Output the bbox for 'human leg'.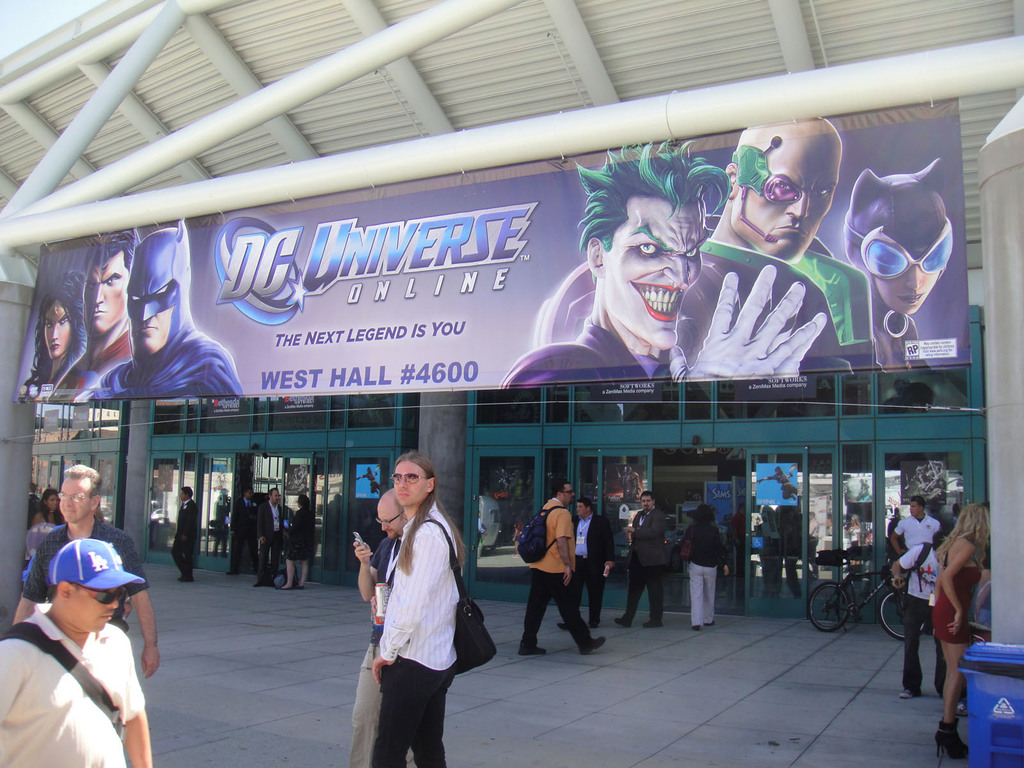
l=932, t=630, r=972, b=753.
